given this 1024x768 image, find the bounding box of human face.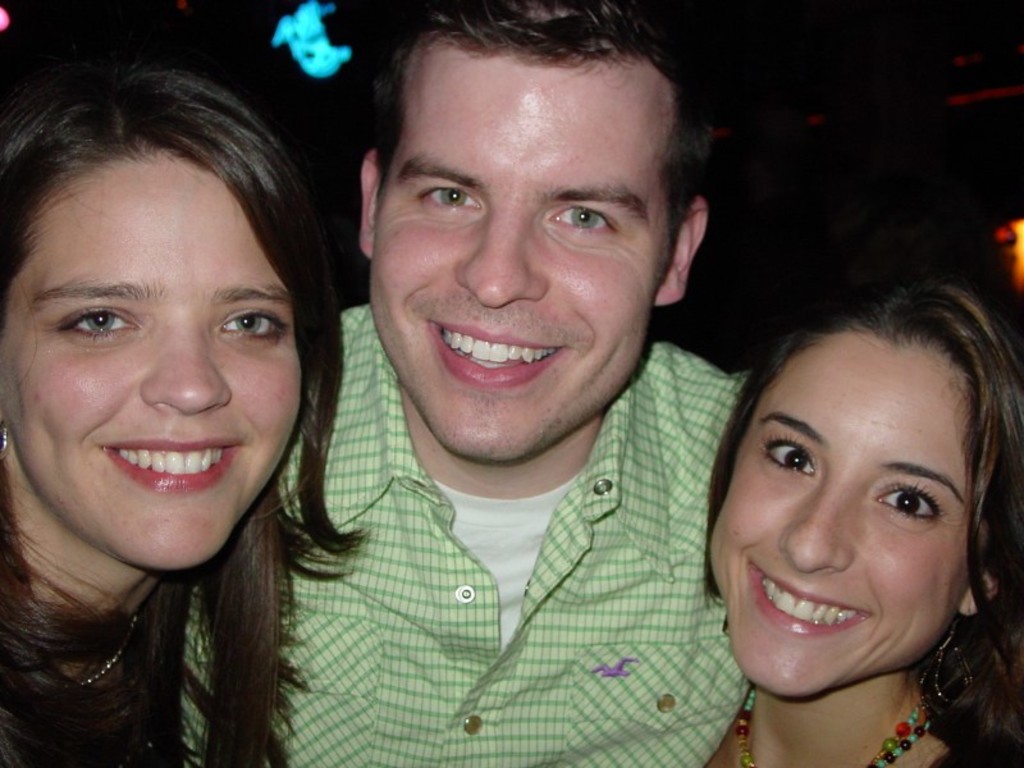
detection(712, 334, 980, 698).
